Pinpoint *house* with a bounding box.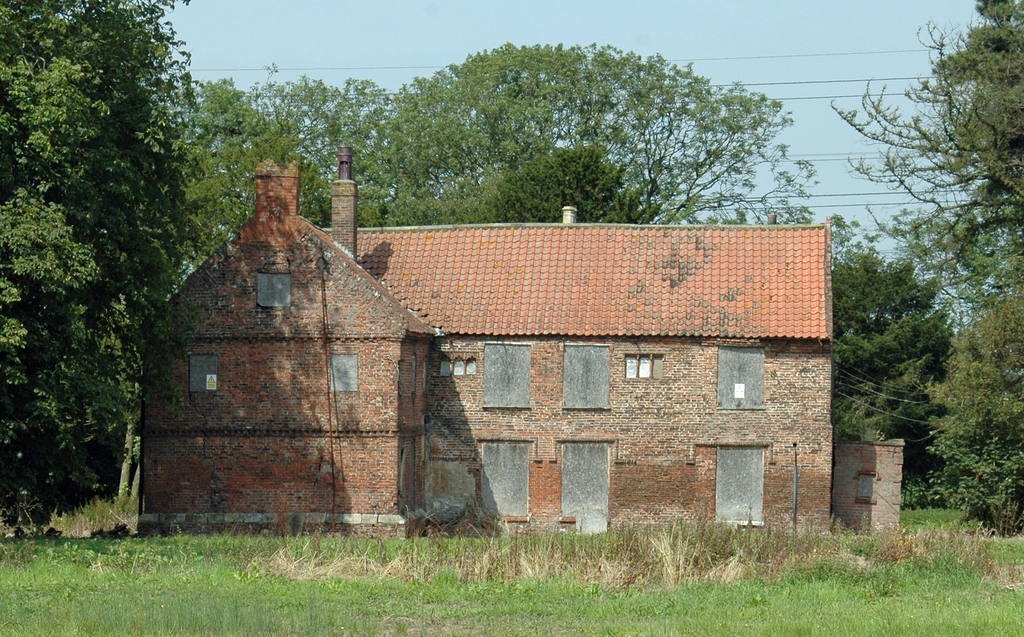
bbox=[137, 145, 902, 534].
